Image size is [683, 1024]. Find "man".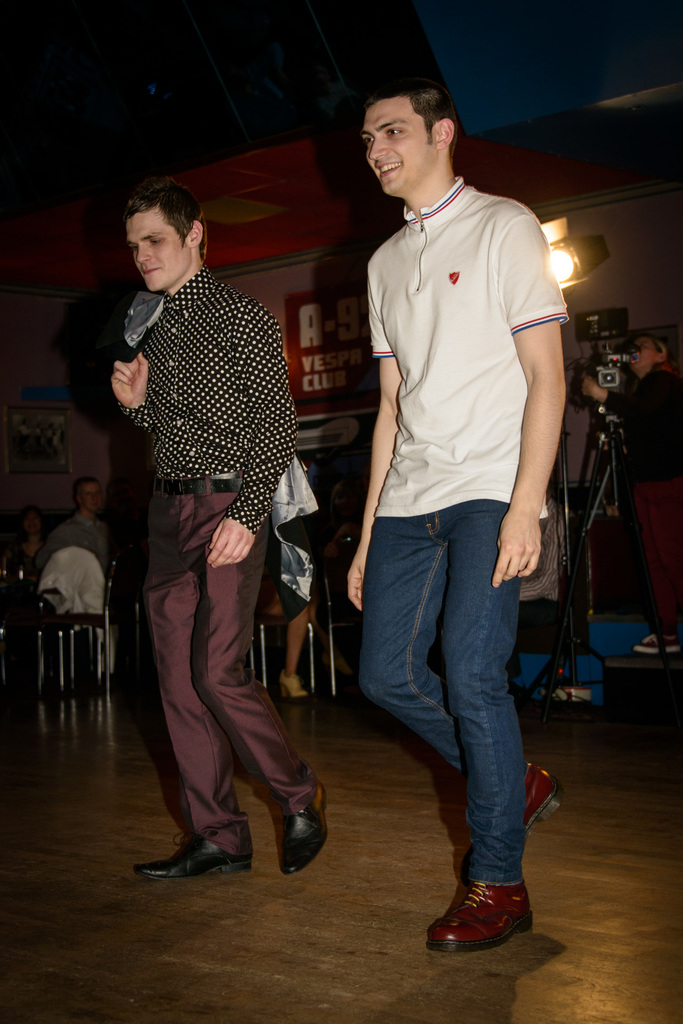
l=343, t=82, r=569, b=951.
